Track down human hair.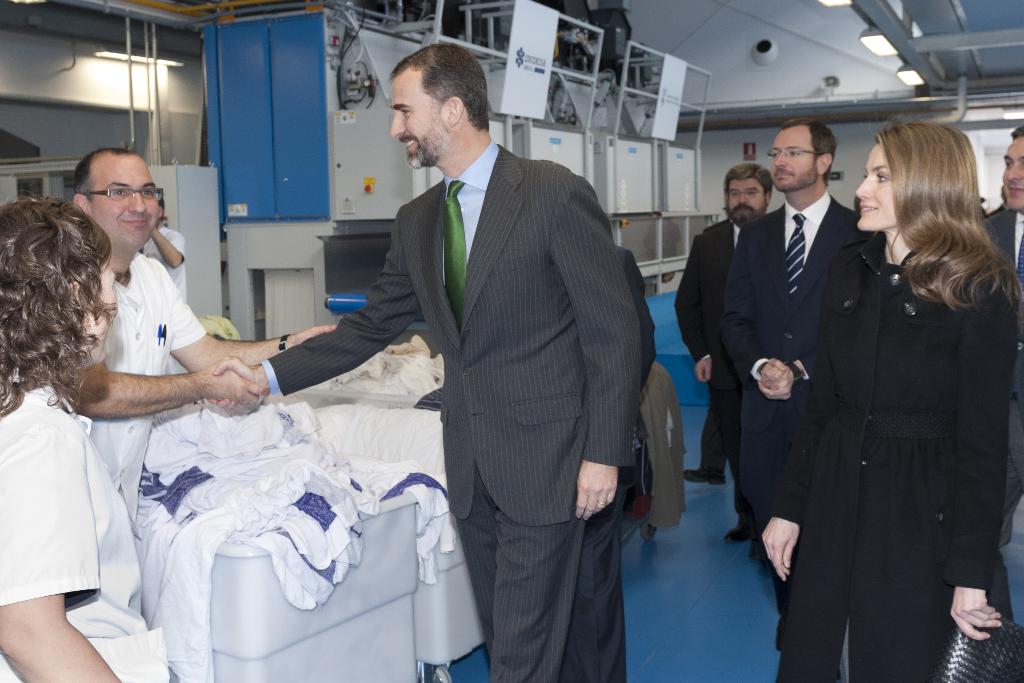
Tracked to l=861, t=119, r=1000, b=324.
